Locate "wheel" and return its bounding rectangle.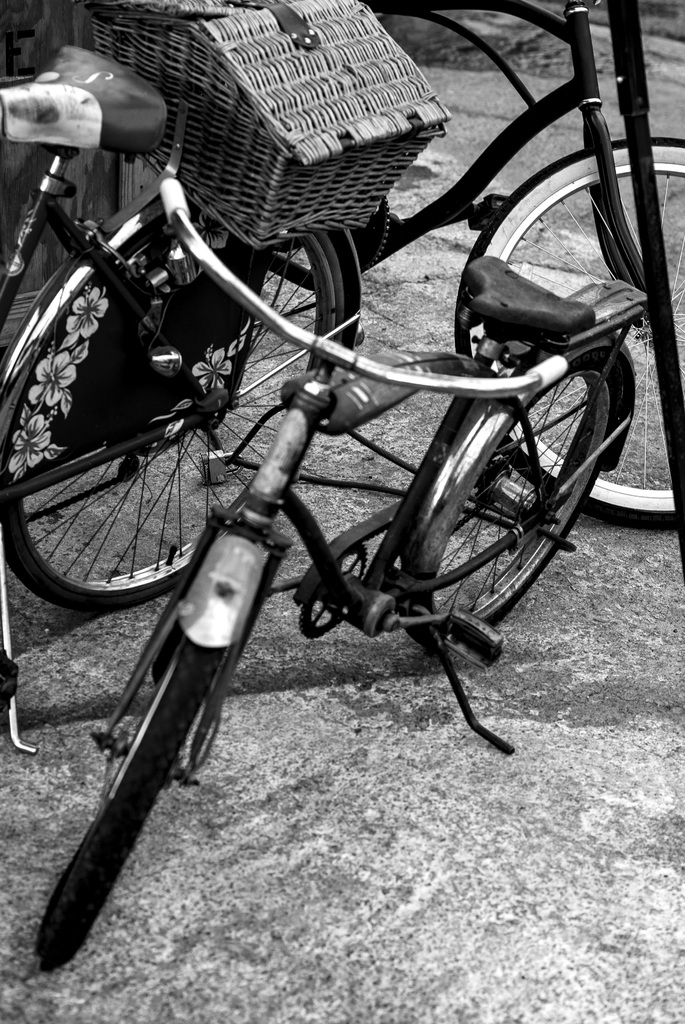
[x1=452, y1=135, x2=684, y2=527].
